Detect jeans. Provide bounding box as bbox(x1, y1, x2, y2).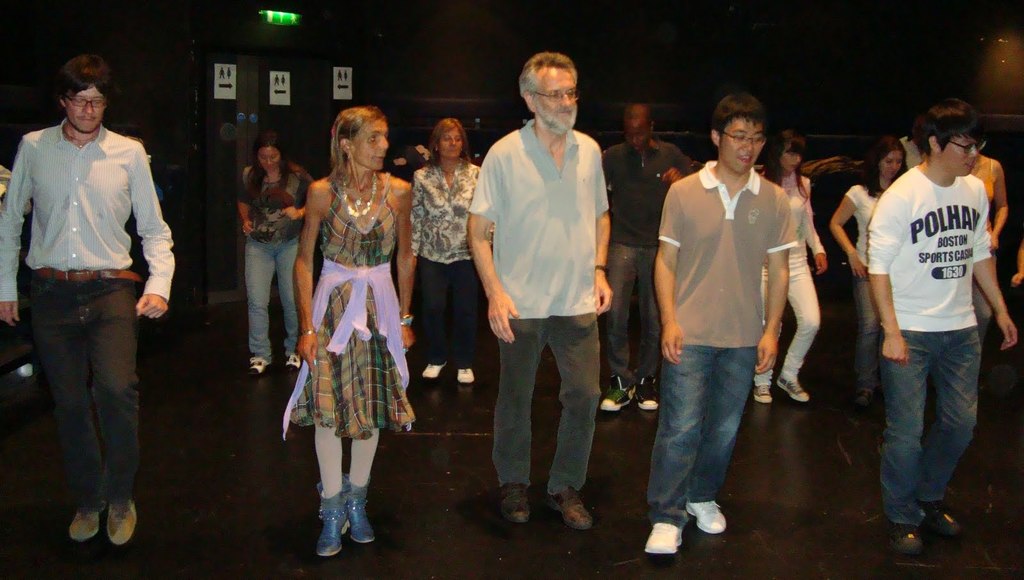
bbox(21, 268, 134, 513).
